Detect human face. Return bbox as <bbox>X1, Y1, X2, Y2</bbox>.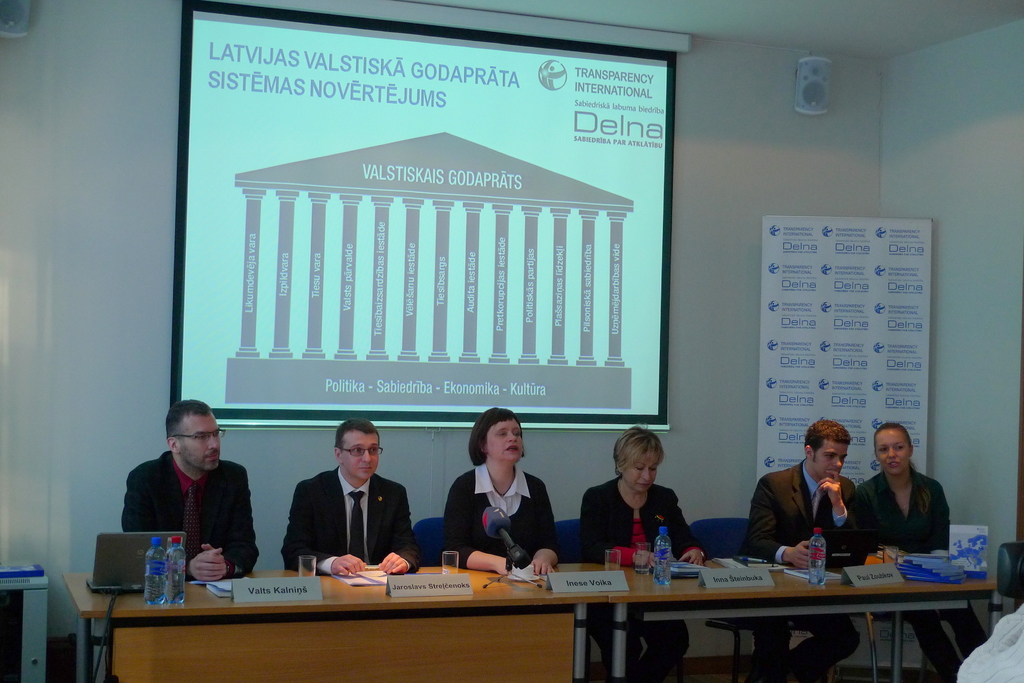
<bbox>341, 430, 378, 483</bbox>.
